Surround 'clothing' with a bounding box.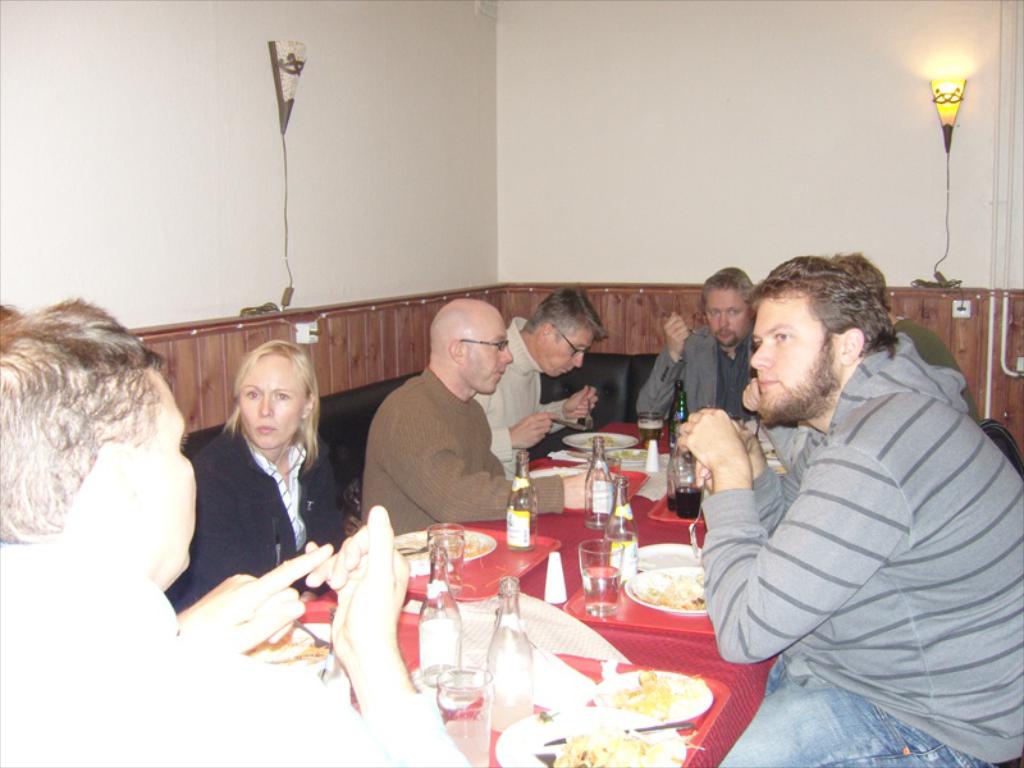
box(636, 316, 760, 424).
